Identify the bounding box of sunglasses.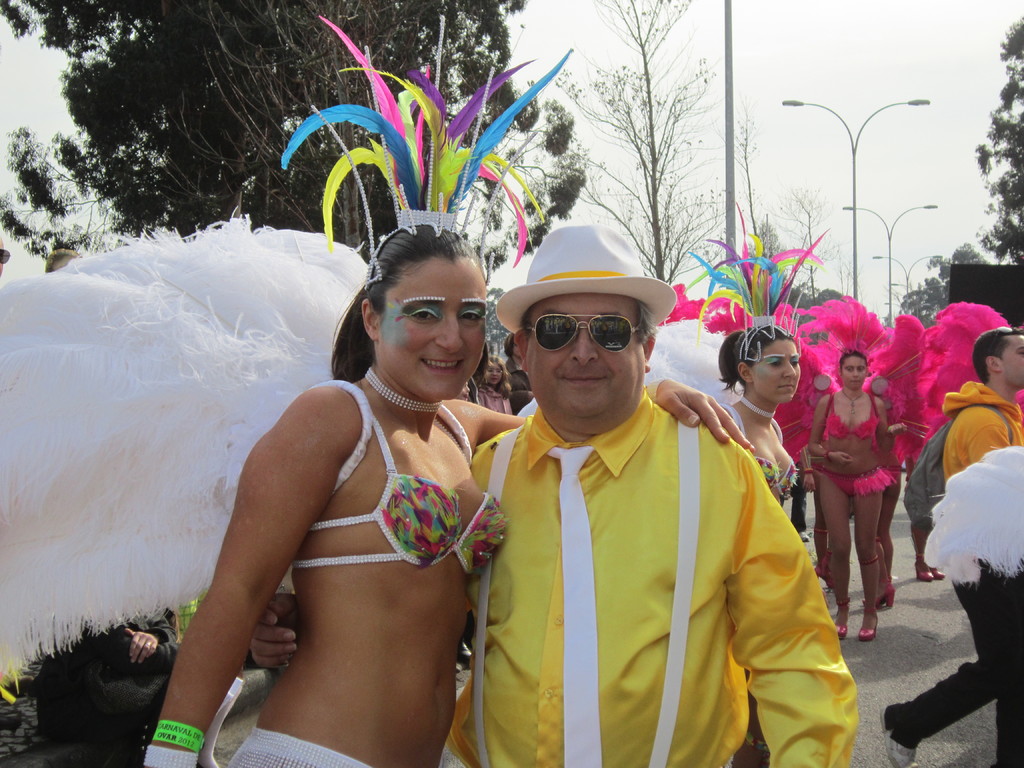
990/327/1012/359.
